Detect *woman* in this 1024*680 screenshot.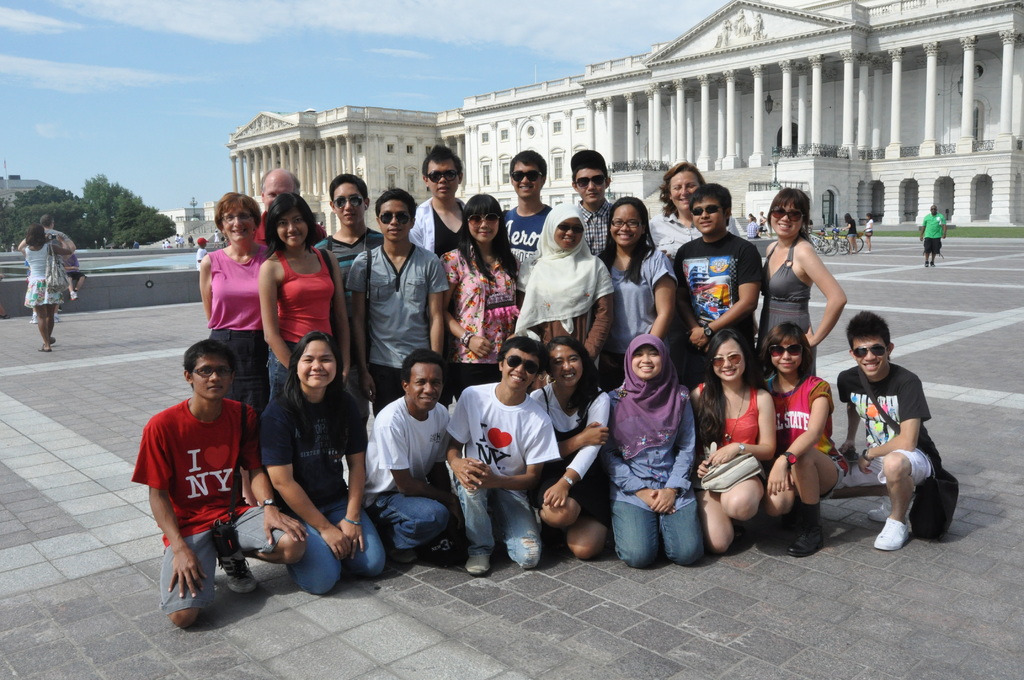
Detection: box(22, 225, 71, 352).
